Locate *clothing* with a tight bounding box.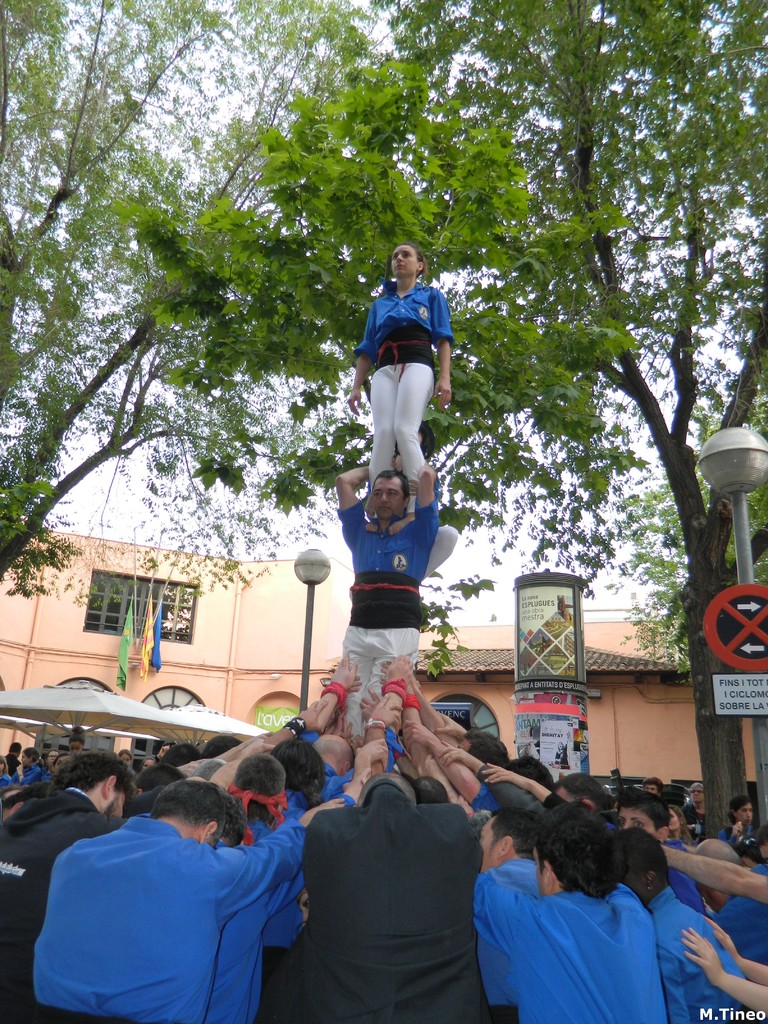
x1=355 y1=281 x2=458 y2=502.
